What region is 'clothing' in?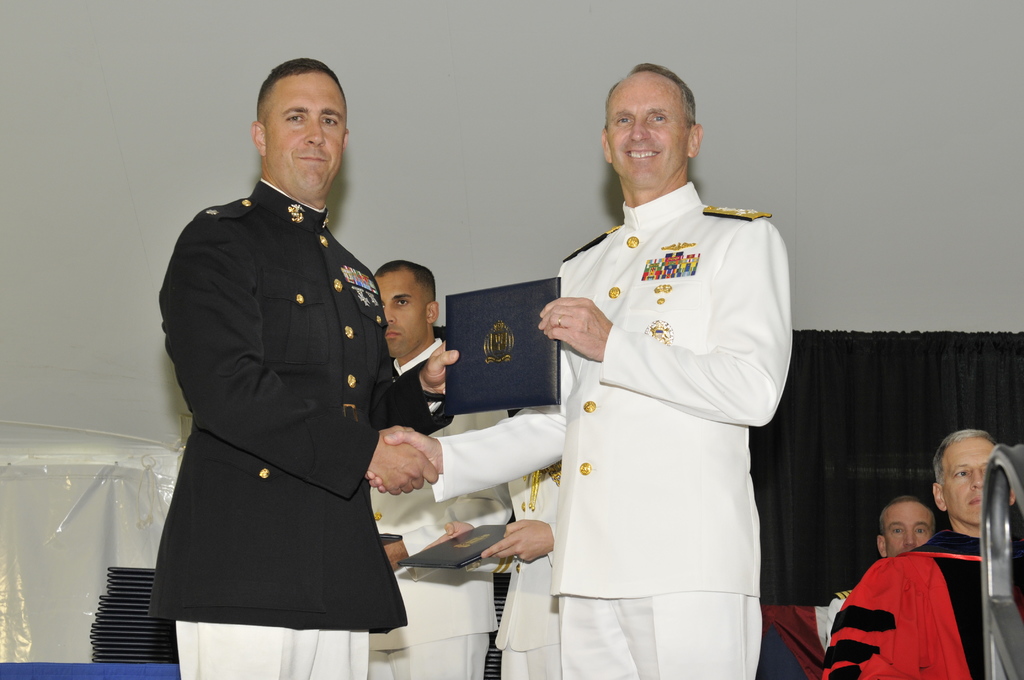
(822, 575, 852, 656).
